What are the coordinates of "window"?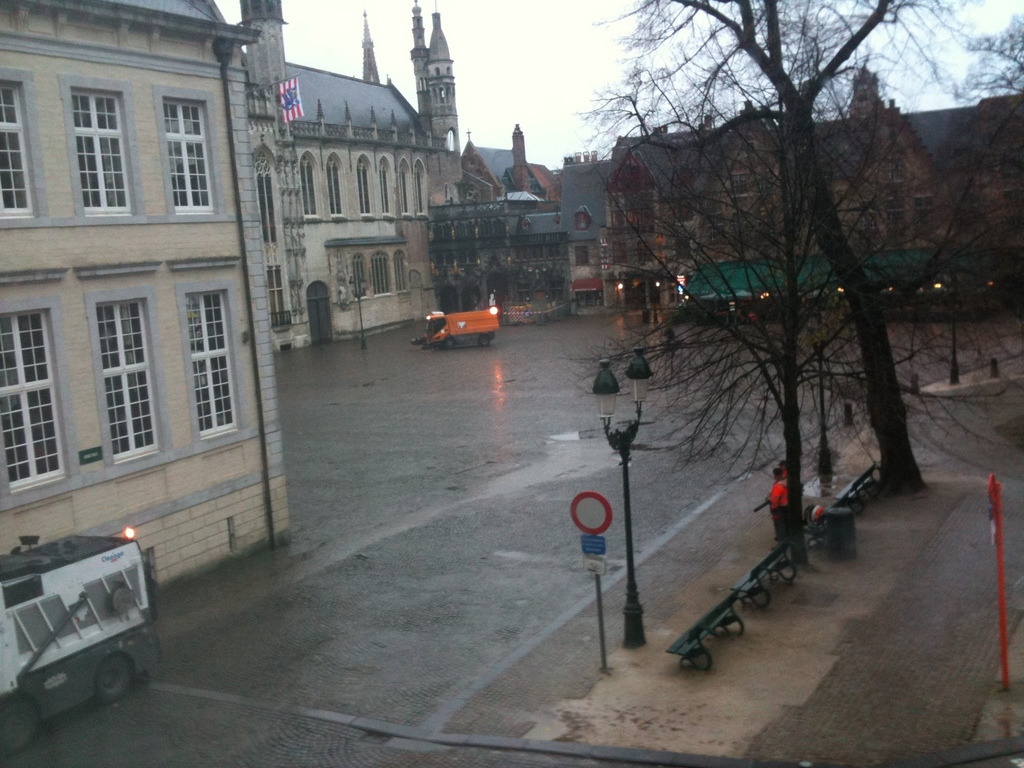
<bbox>357, 151, 373, 219</bbox>.
